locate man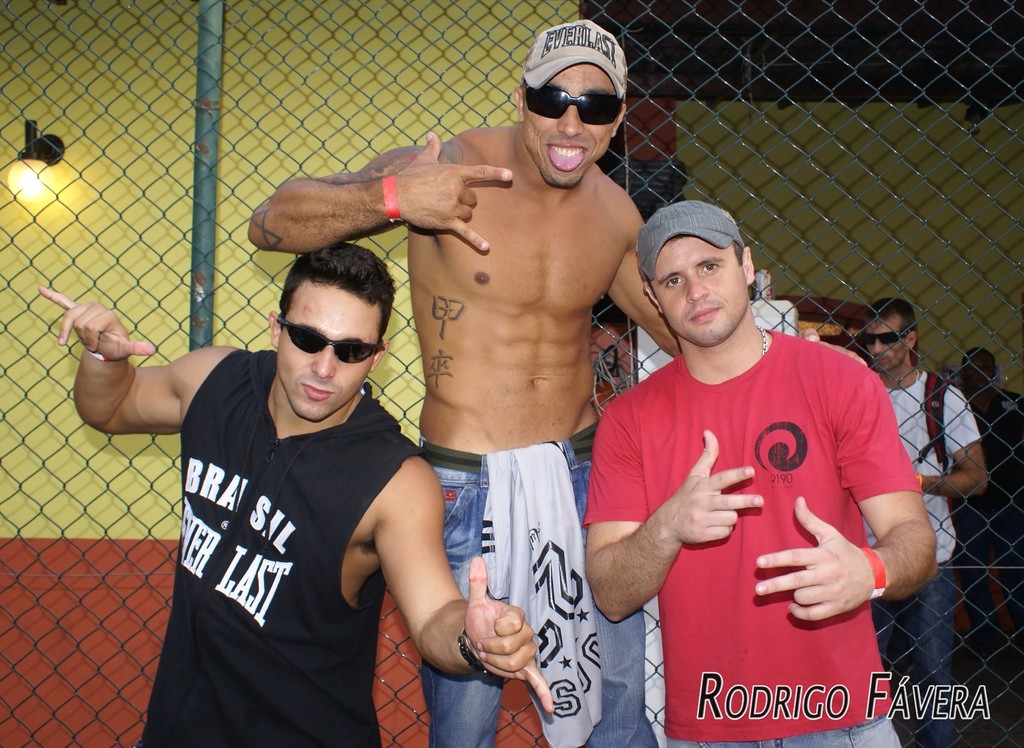
box=[581, 200, 938, 747]
